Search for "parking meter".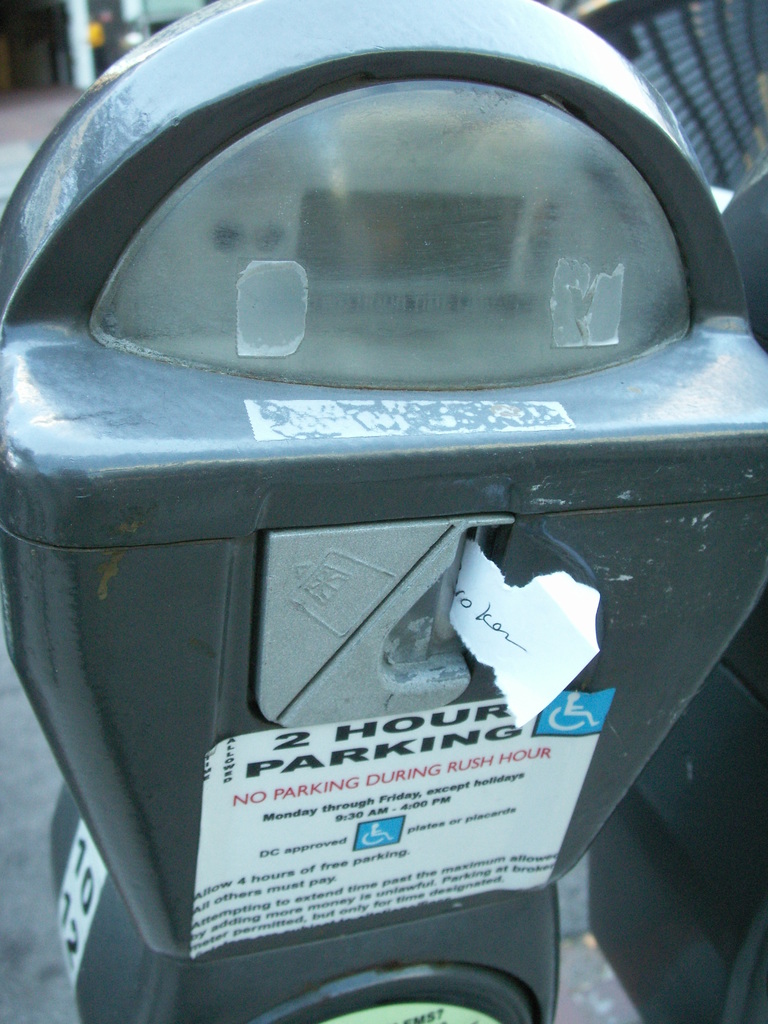
Found at 0, 0, 767, 1023.
